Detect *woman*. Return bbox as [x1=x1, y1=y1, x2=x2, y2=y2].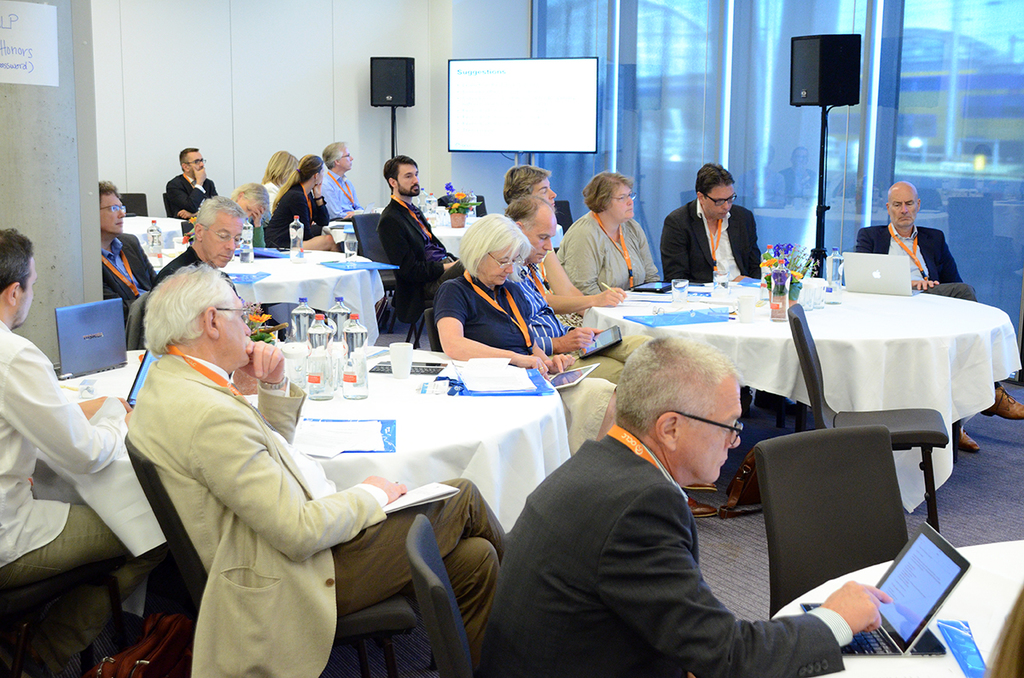
[x1=561, y1=167, x2=670, y2=310].
